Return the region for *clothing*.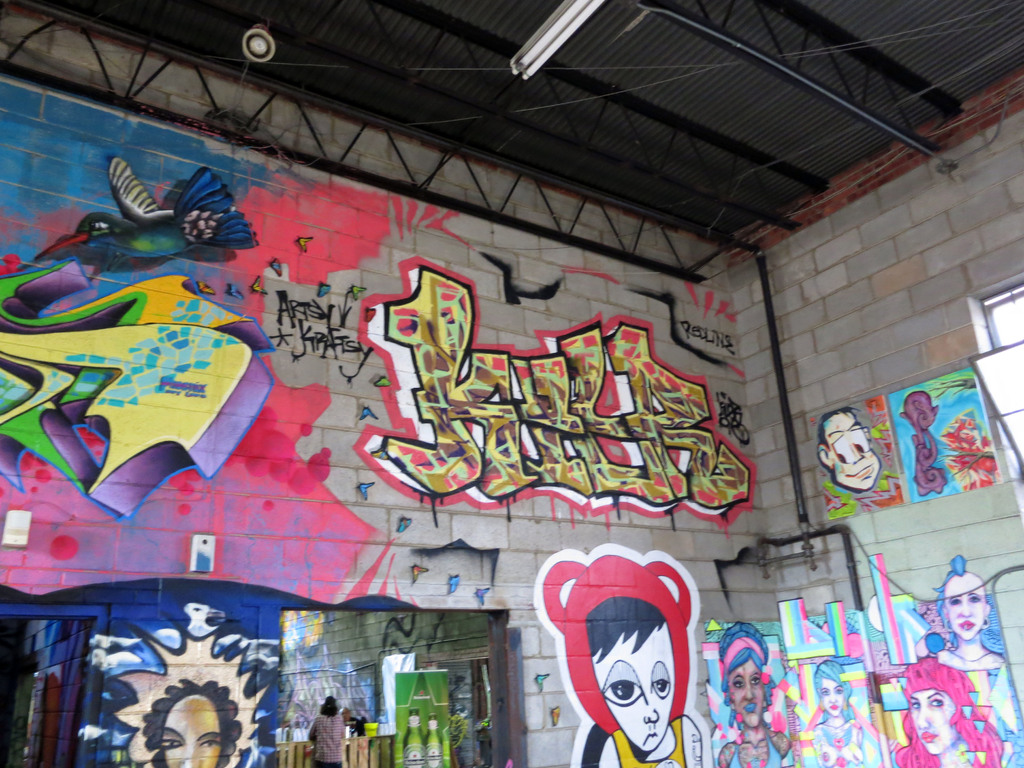
left=304, top=715, right=344, bottom=767.
